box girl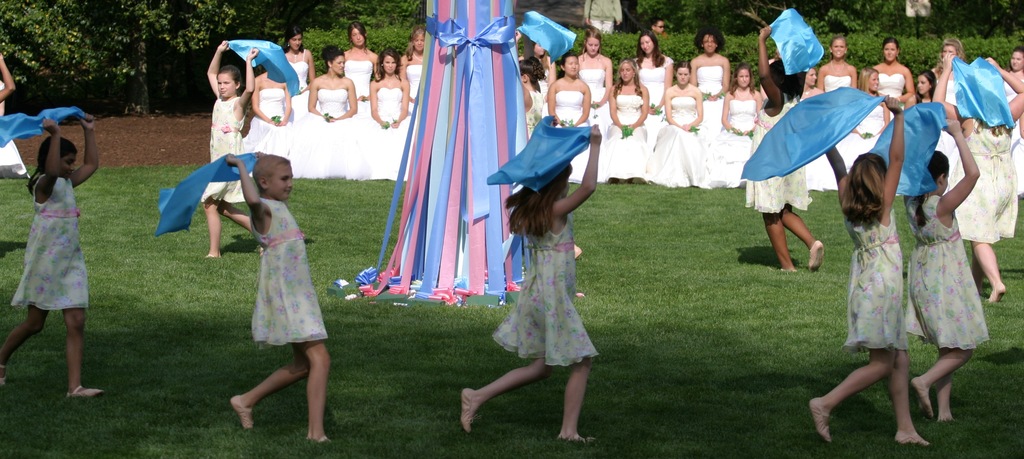
808 92 935 444
